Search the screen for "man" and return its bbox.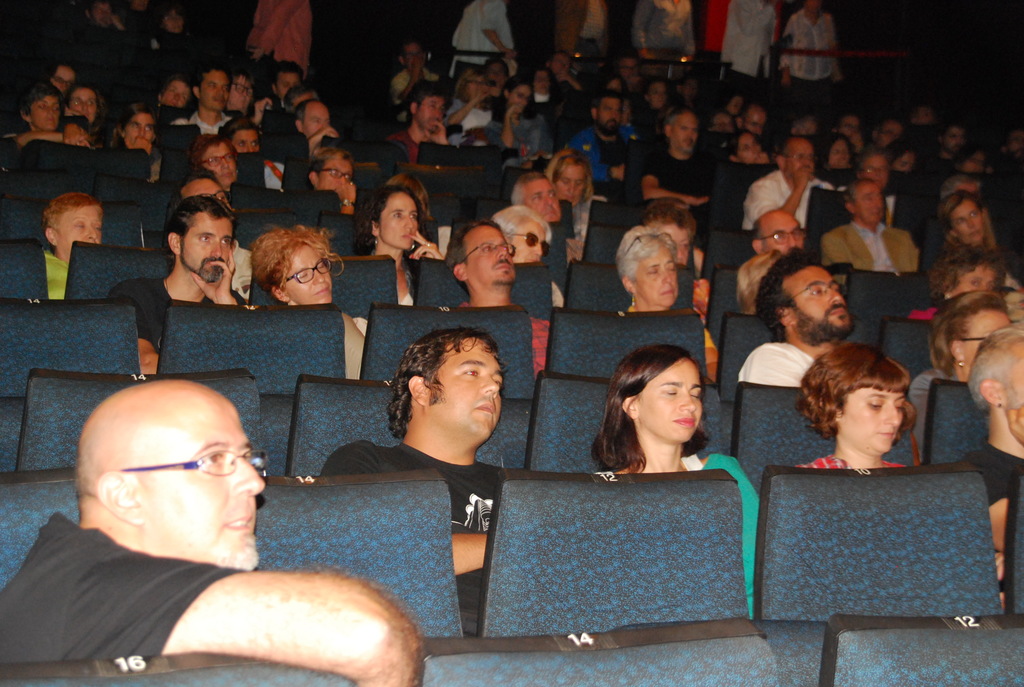
Found: [left=820, top=177, right=920, bottom=271].
